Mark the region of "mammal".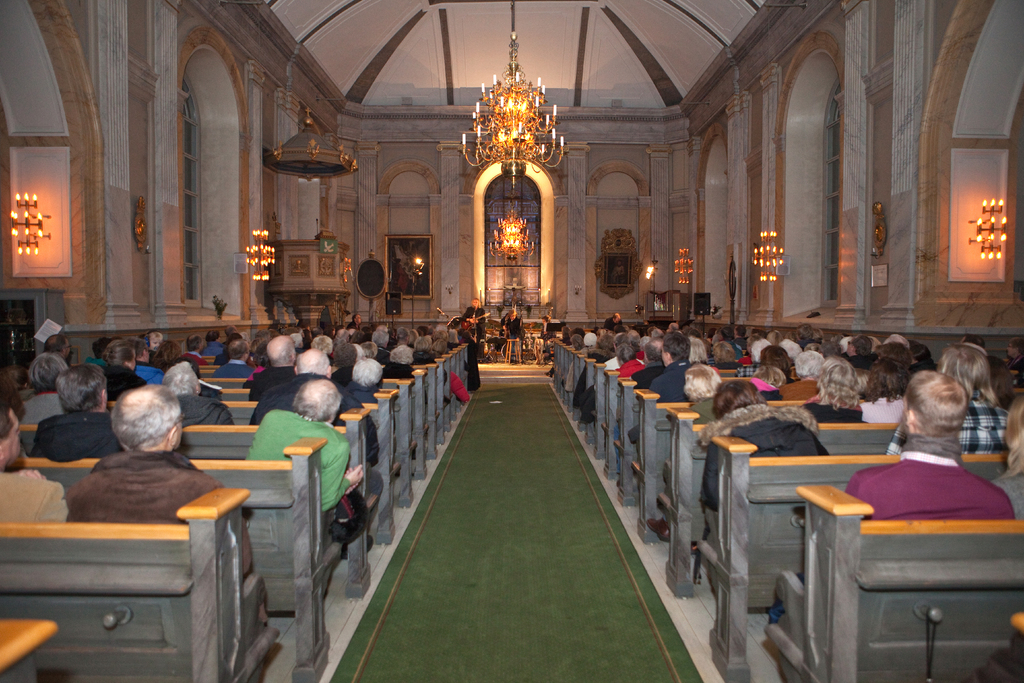
Region: detection(712, 341, 742, 371).
